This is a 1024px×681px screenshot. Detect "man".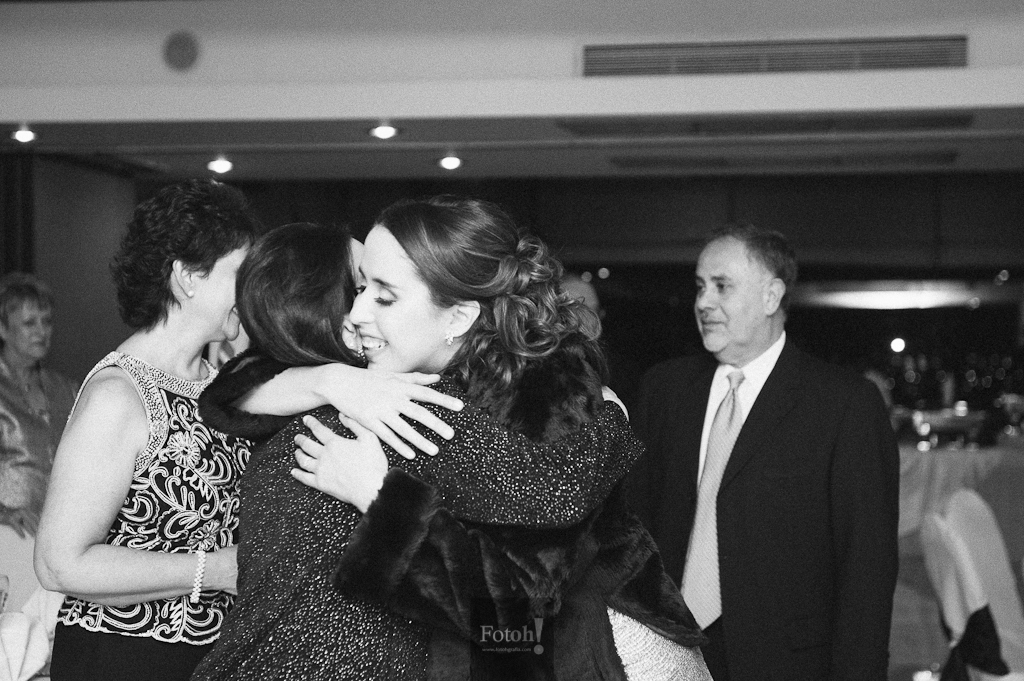
rect(627, 217, 911, 672).
